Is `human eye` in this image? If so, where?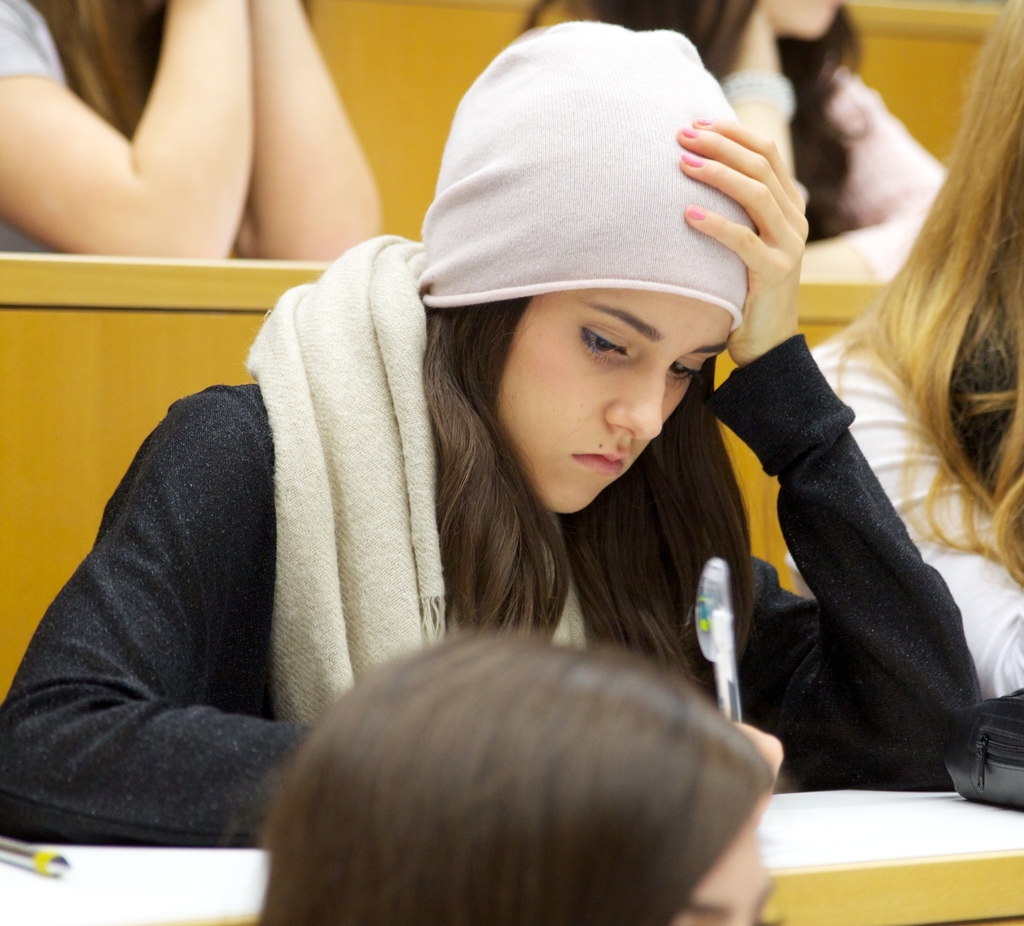
Yes, at bbox=(675, 354, 709, 384).
